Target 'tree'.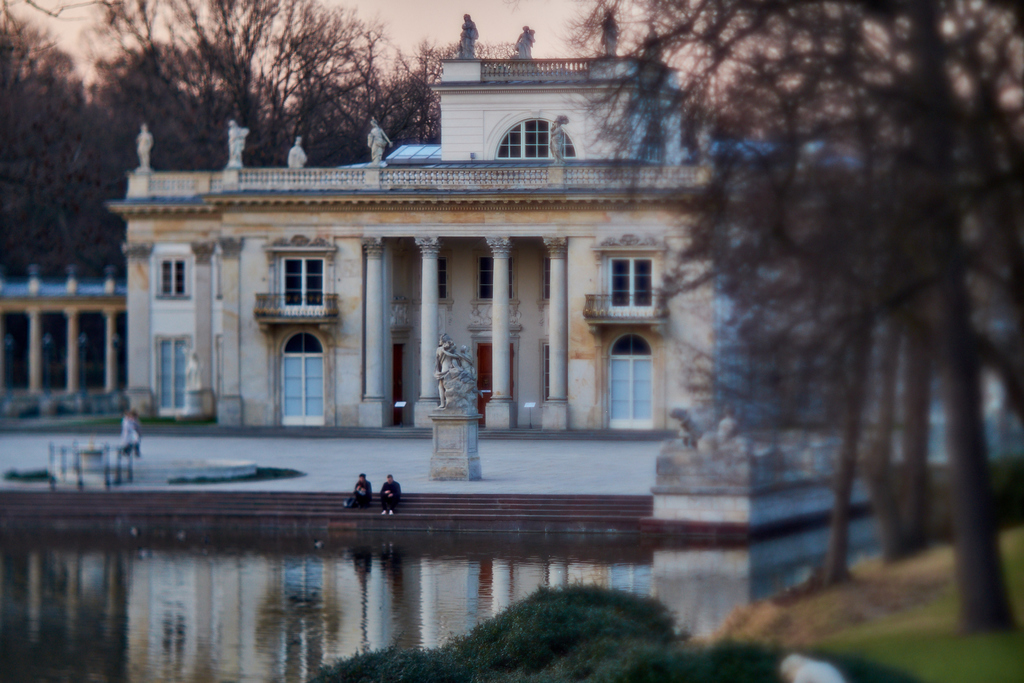
Target region: locate(742, 0, 909, 553).
